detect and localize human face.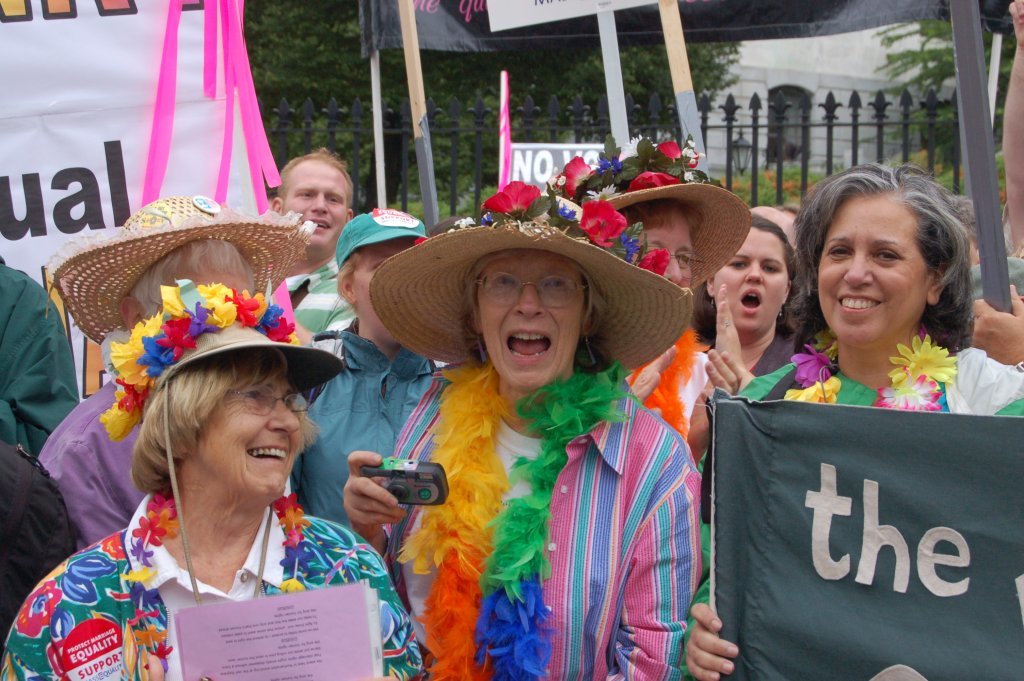
Localized at rect(195, 360, 303, 500).
